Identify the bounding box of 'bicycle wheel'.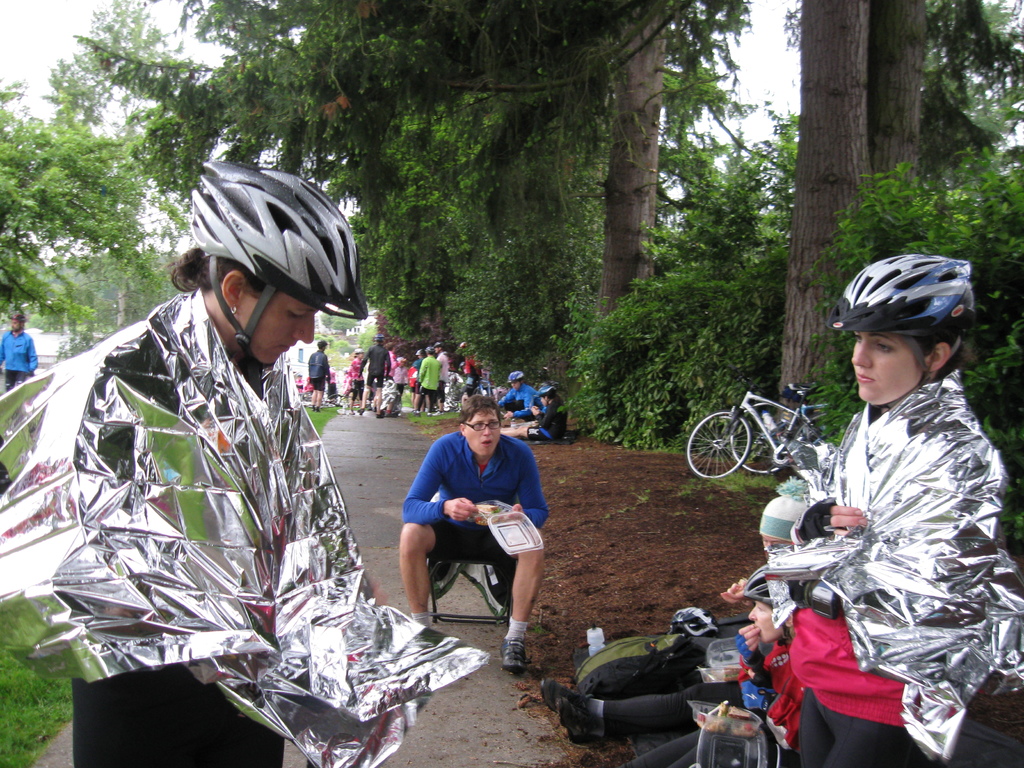
bbox(792, 412, 835, 472).
